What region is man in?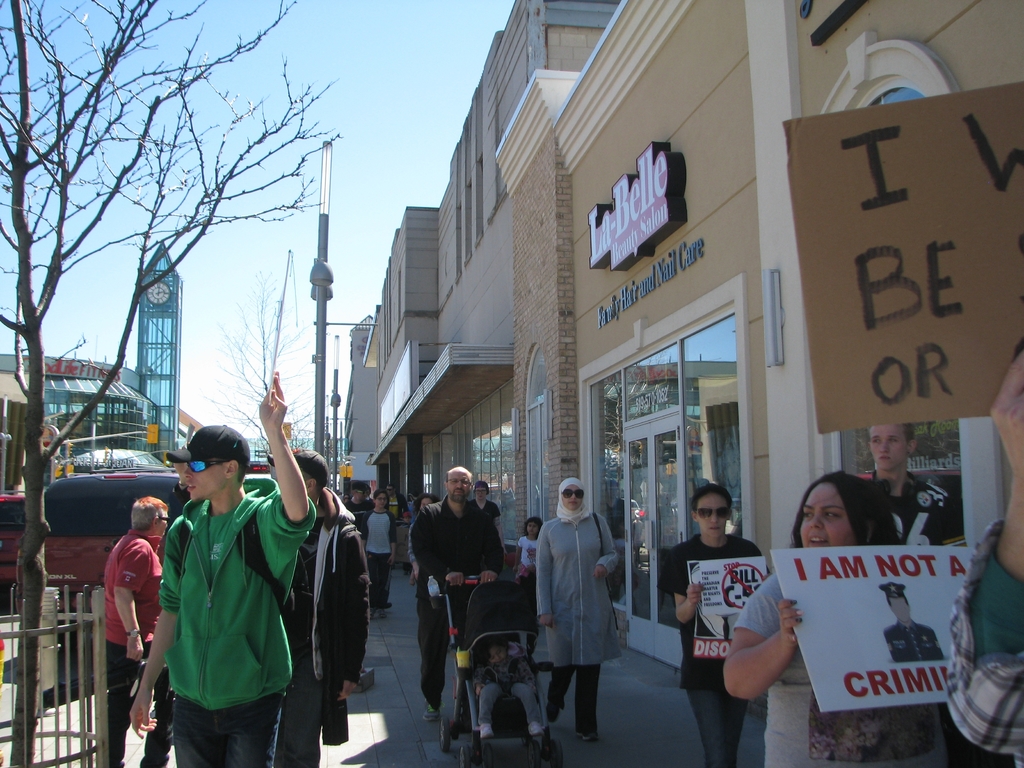
348 482 373 545.
